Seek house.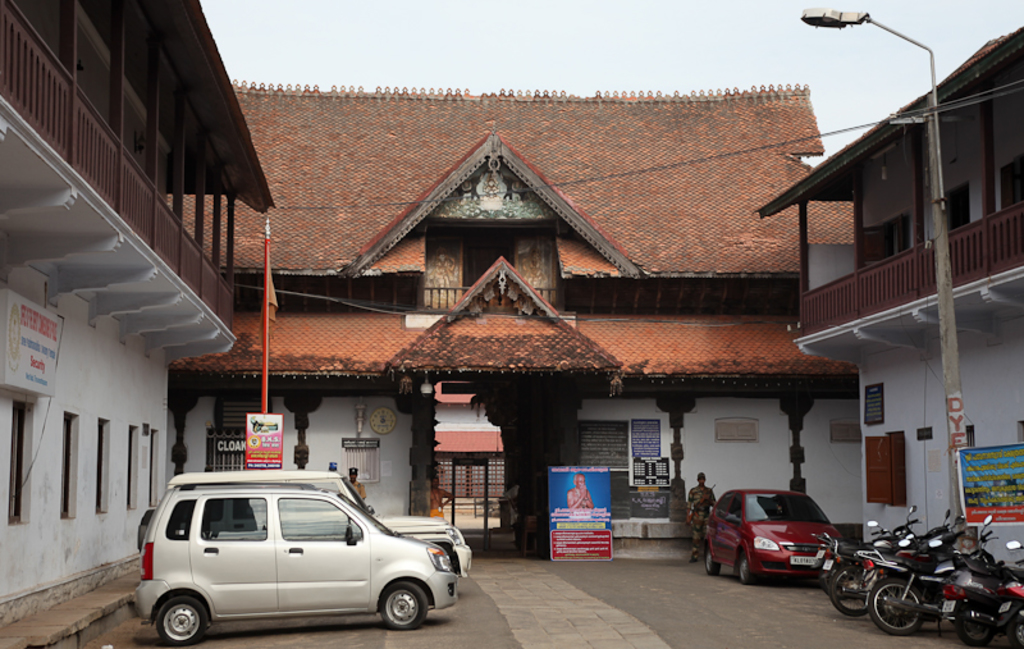
rect(765, 33, 1023, 585).
